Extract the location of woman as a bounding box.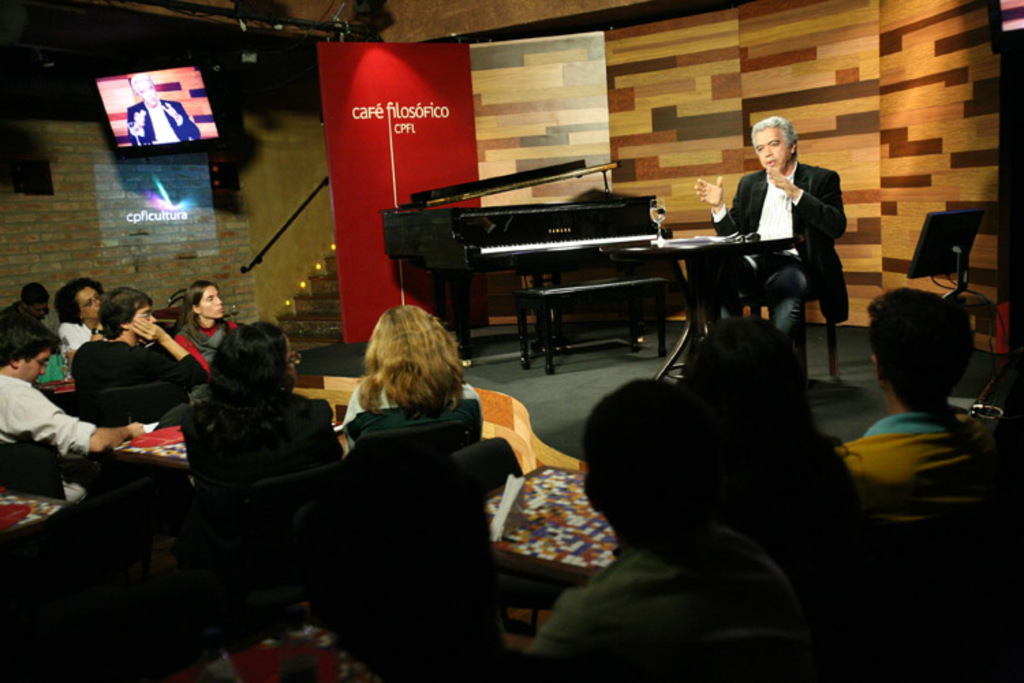
(341,303,486,471).
